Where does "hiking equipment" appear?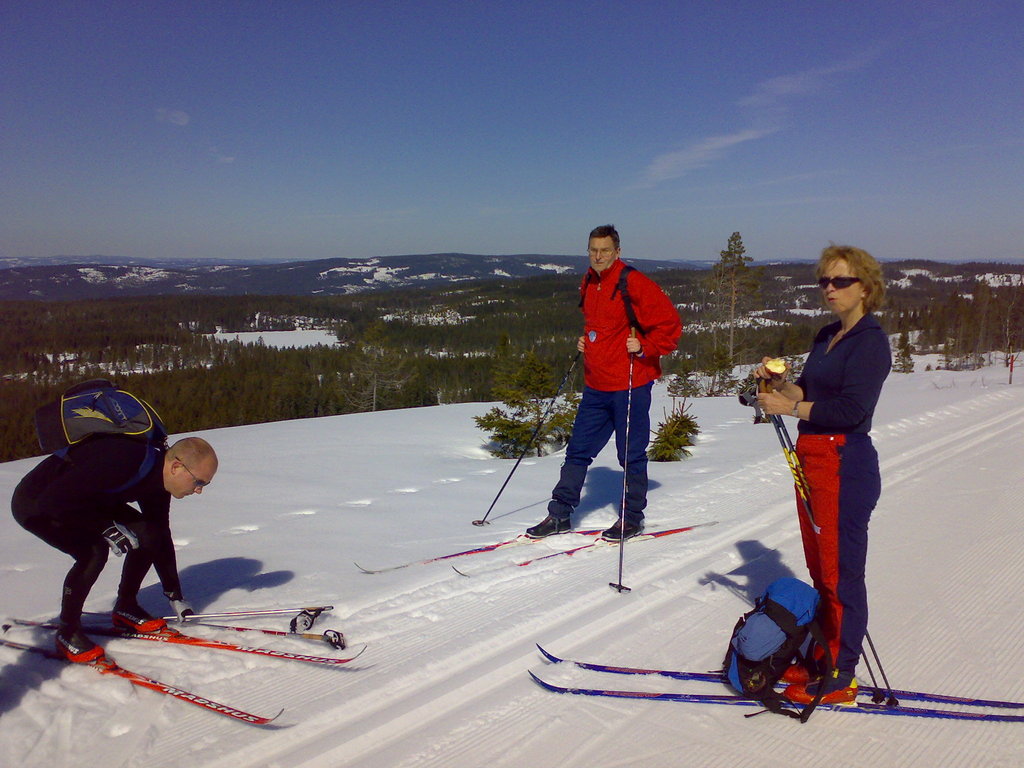
Appears at rect(609, 323, 634, 589).
